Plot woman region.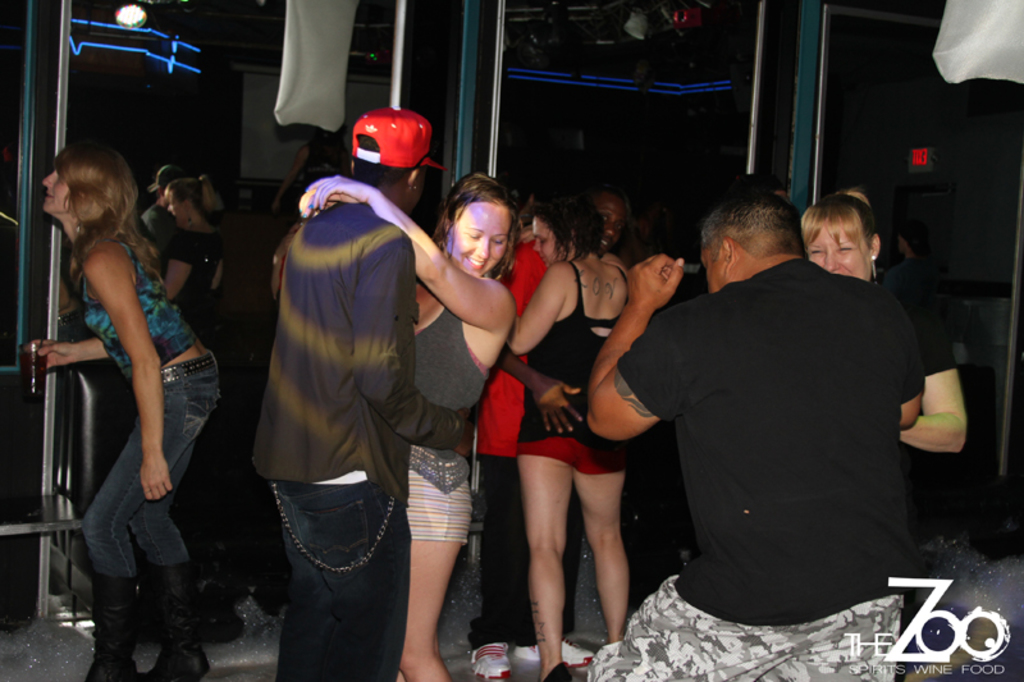
Plotted at bbox(795, 191, 966, 463).
